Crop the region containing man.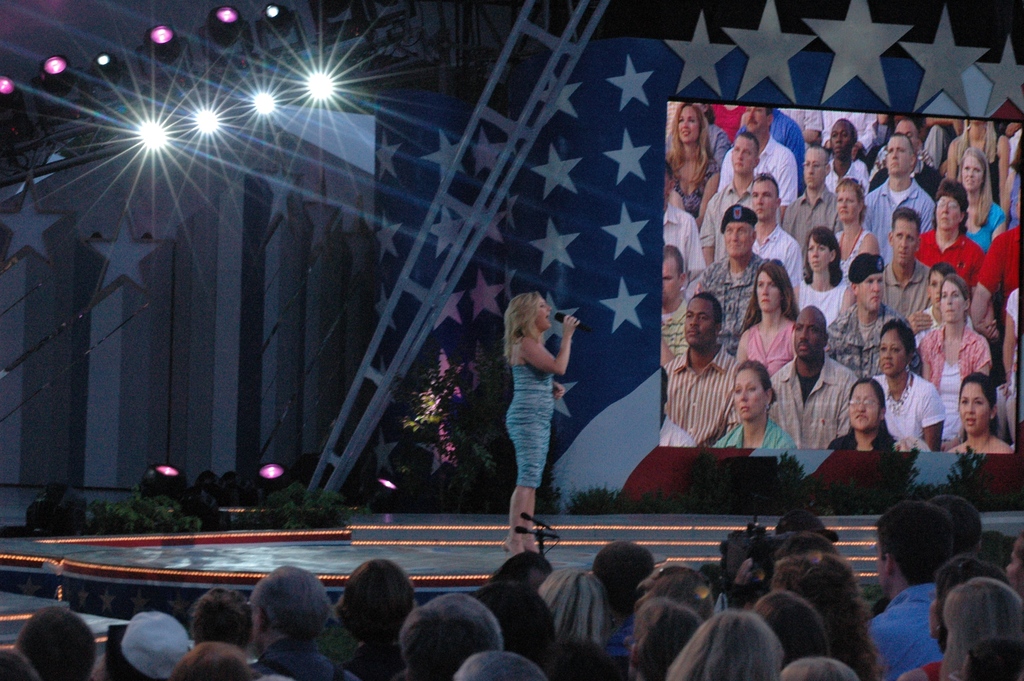
Crop region: bbox=[654, 247, 694, 364].
